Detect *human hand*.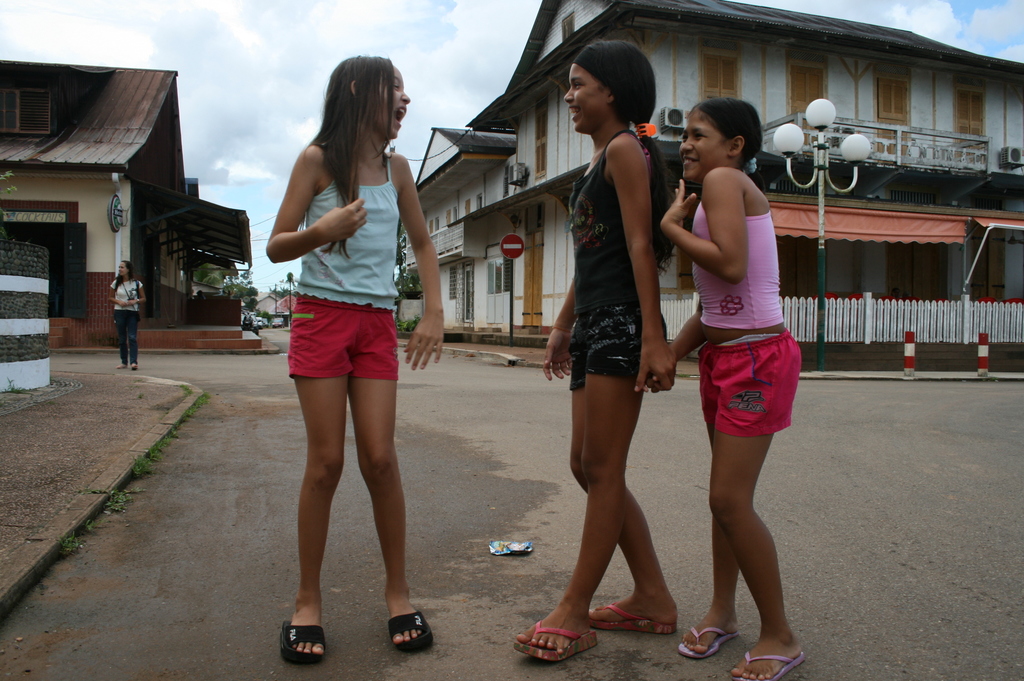
Detected at {"left": 311, "top": 197, "right": 367, "bottom": 245}.
